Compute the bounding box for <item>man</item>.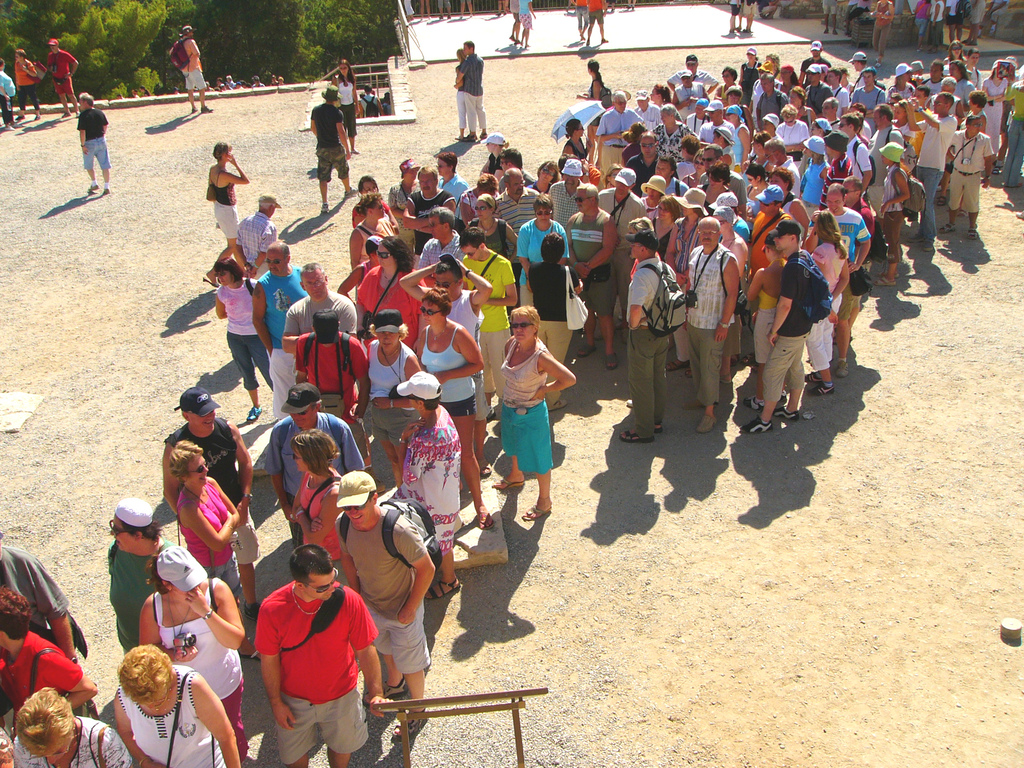
253, 241, 308, 418.
